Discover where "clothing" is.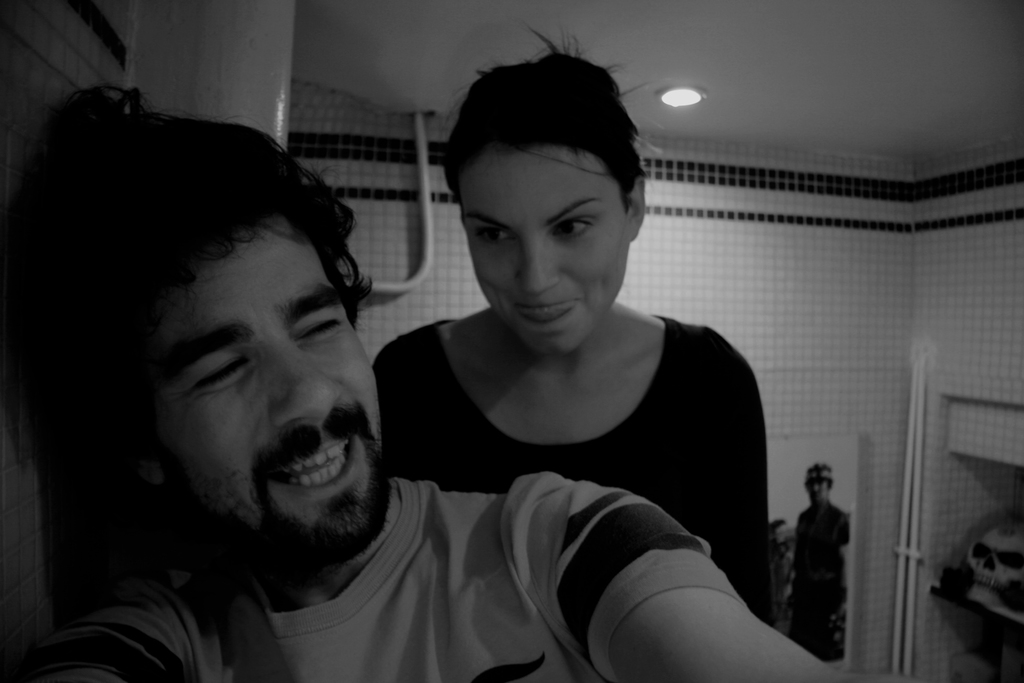
Discovered at bbox(356, 282, 799, 645).
